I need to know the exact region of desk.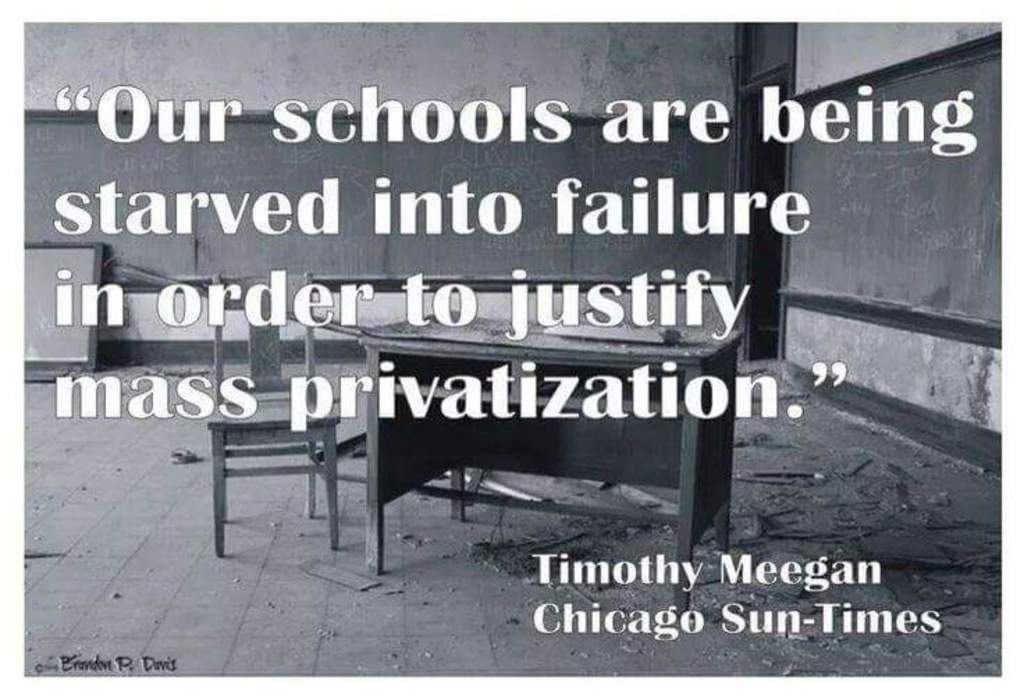
Region: (x1=191, y1=392, x2=362, y2=558).
